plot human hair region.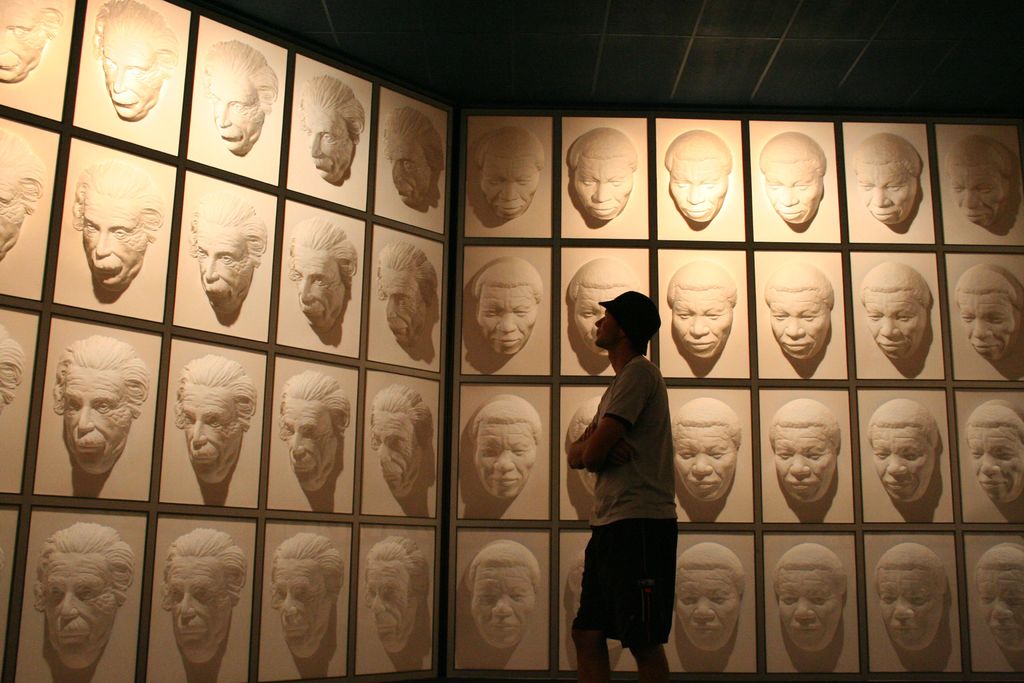
Plotted at detection(364, 532, 425, 596).
